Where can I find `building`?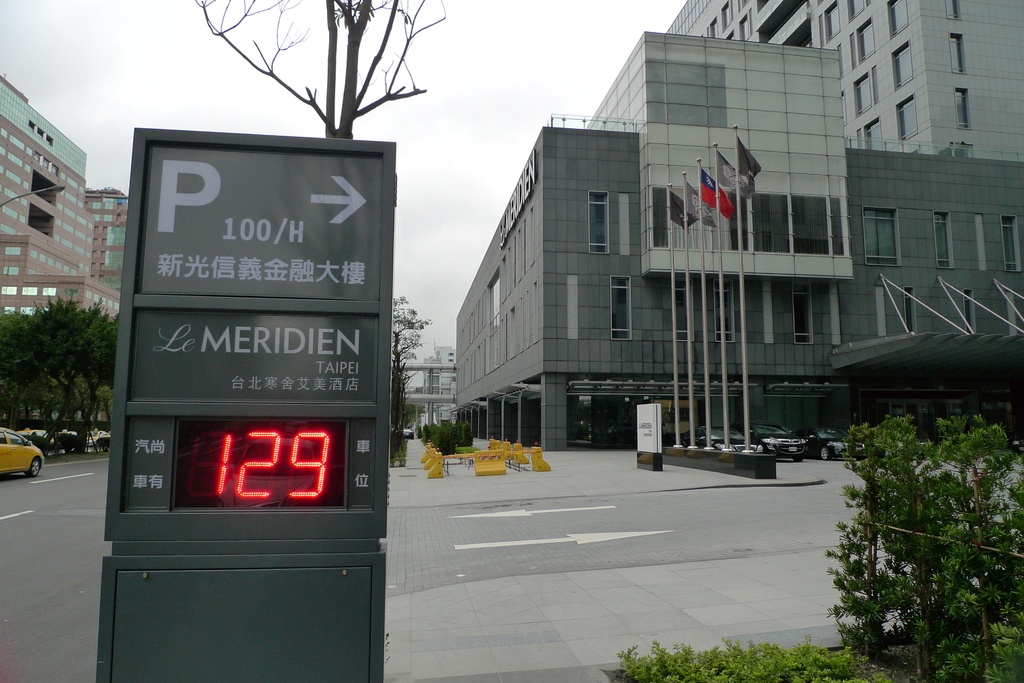
You can find it at [0, 73, 125, 425].
